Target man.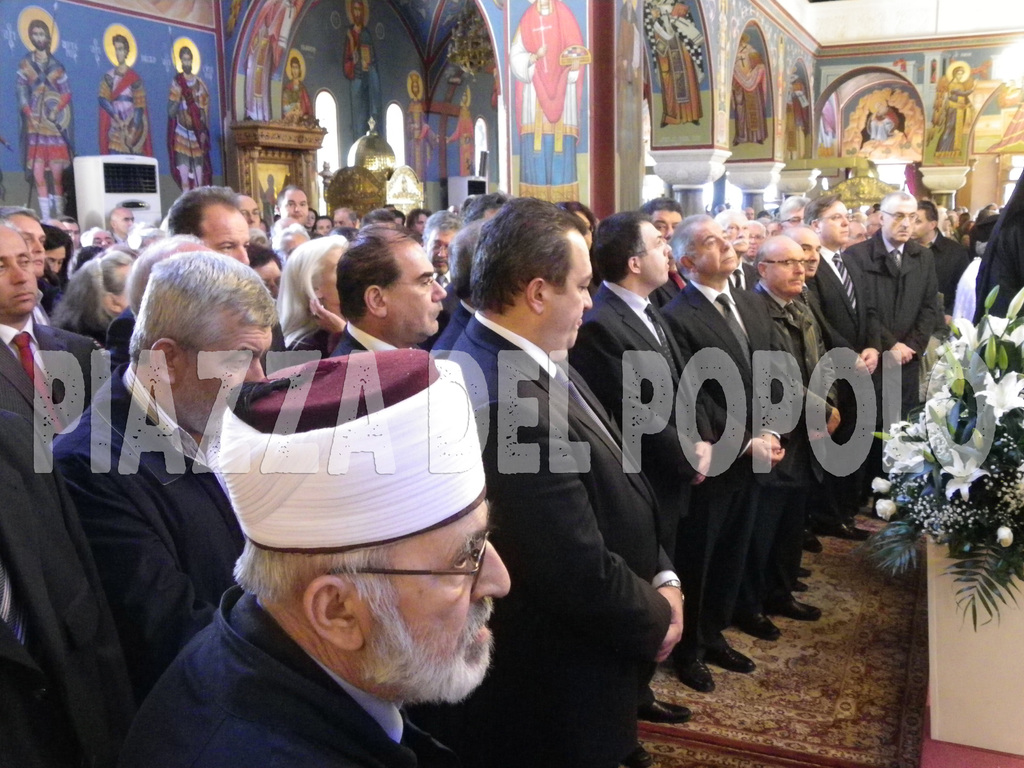
Target region: {"left": 752, "top": 223, "right": 765, "bottom": 237}.
